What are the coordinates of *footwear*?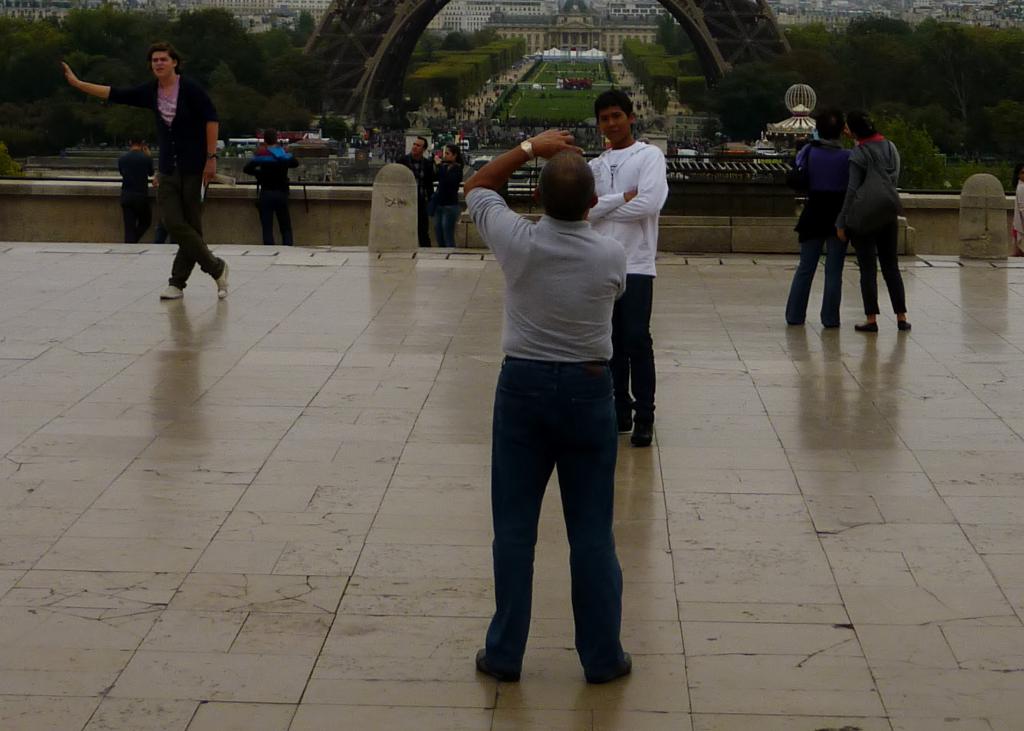
bbox=(895, 321, 913, 331).
